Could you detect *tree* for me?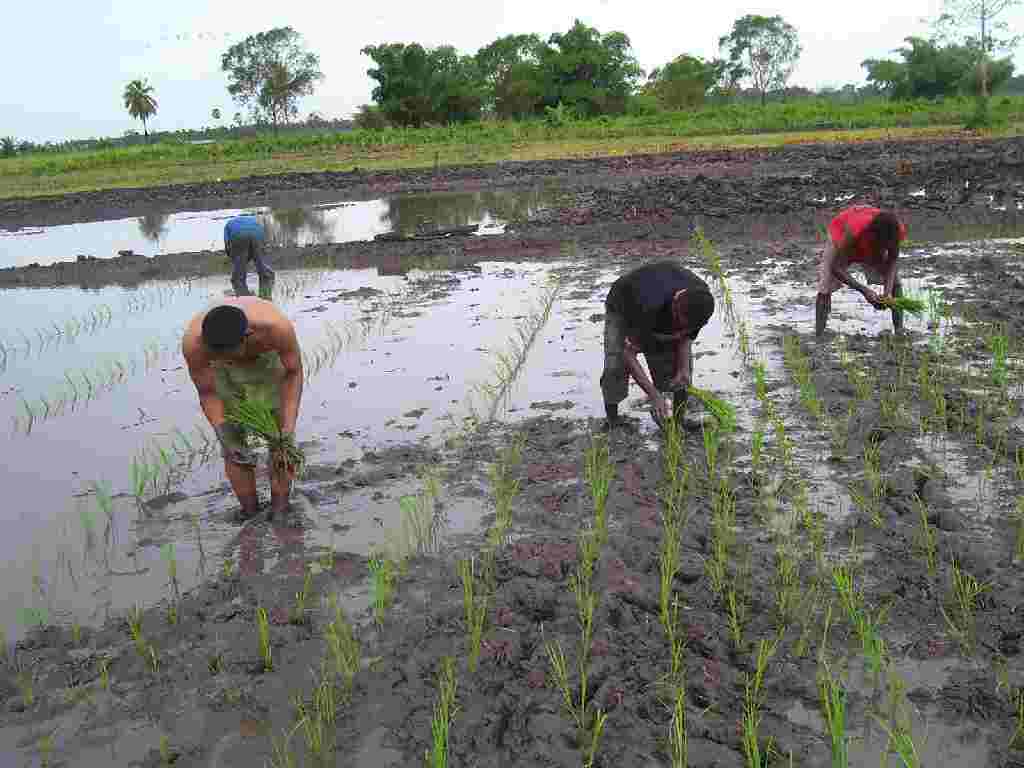
Detection result: x1=216, y1=18, x2=325, y2=136.
